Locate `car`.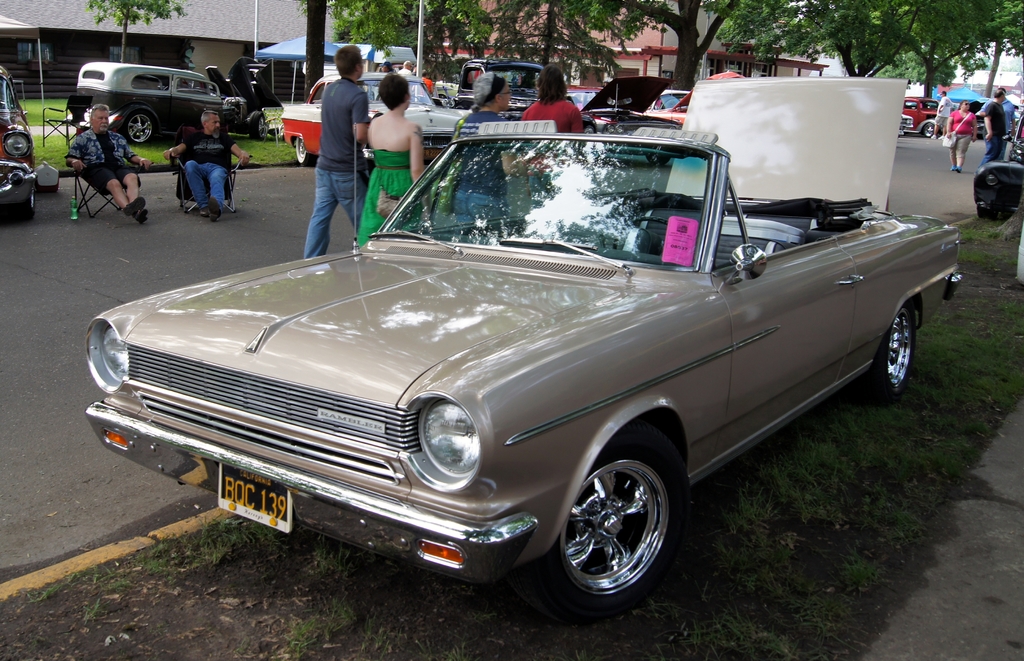
Bounding box: (0,65,35,221).
